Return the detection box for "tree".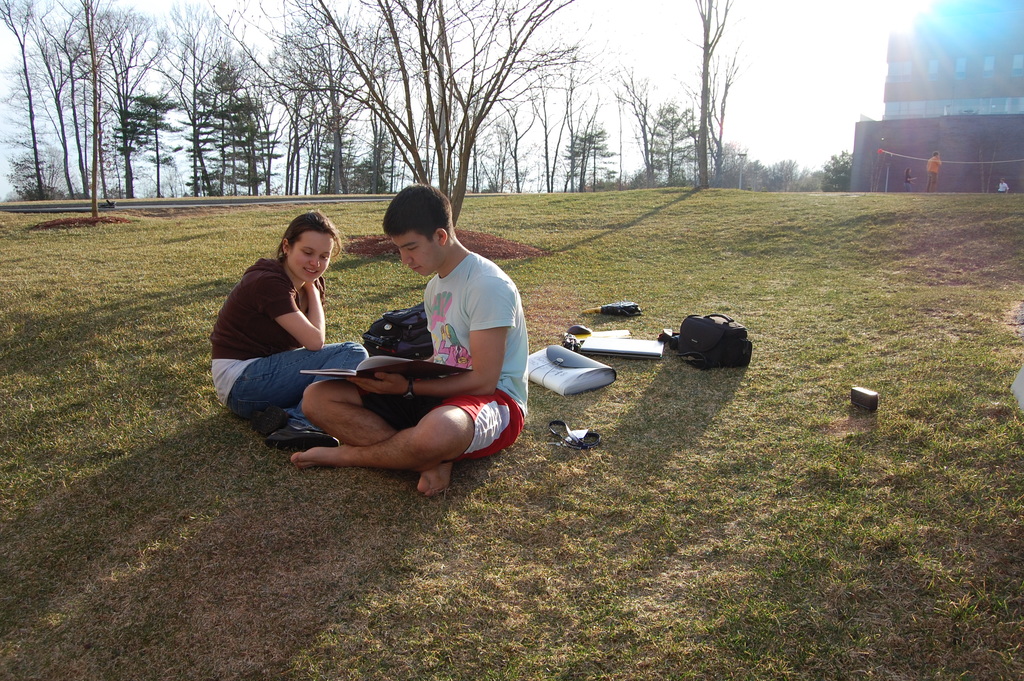
region(178, 90, 221, 195).
